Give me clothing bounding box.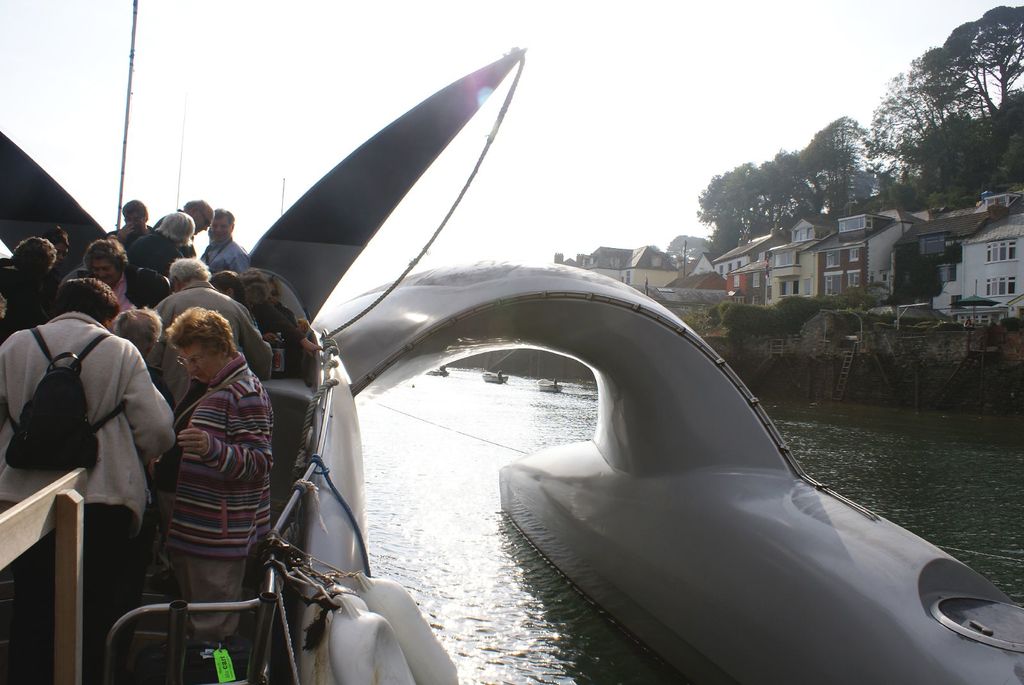
<box>164,350,272,644</box>.
